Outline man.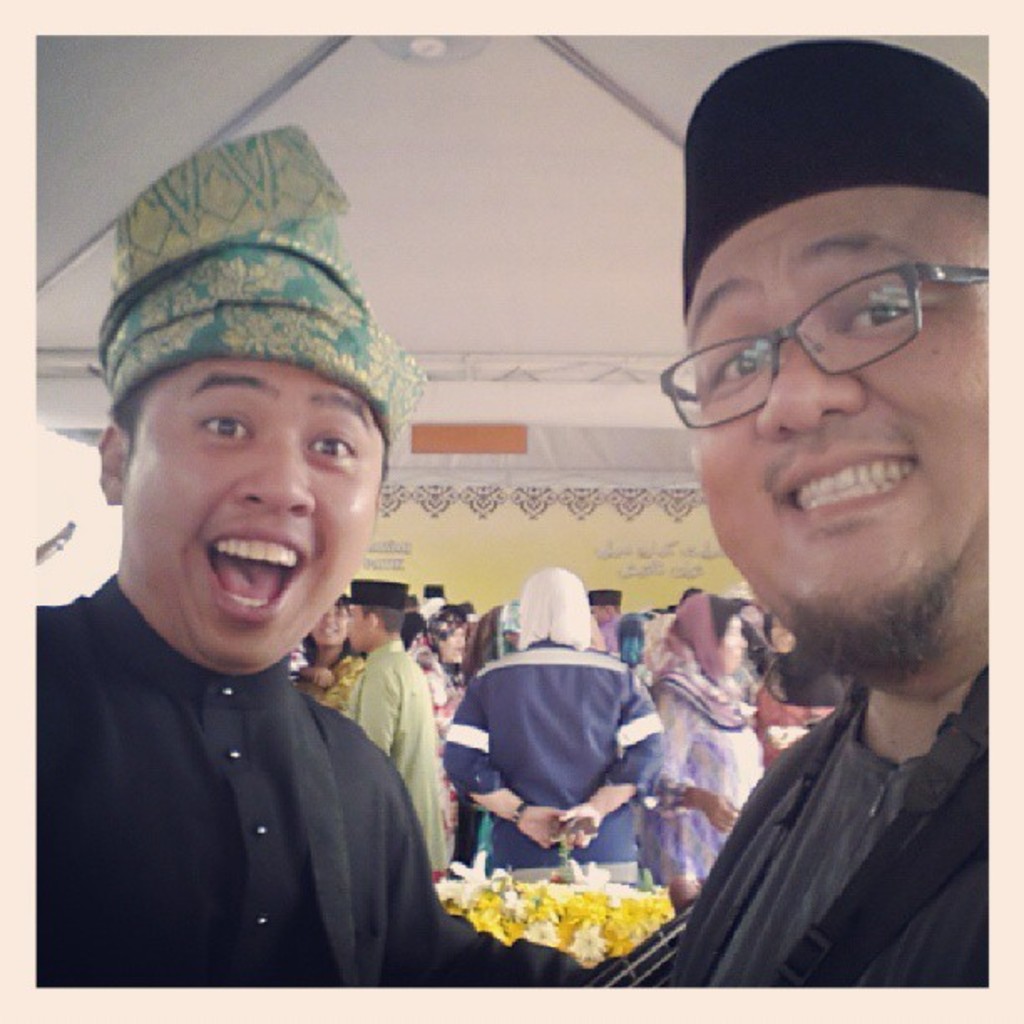
Outline: bbox=[584, 109, 1023, 964].
